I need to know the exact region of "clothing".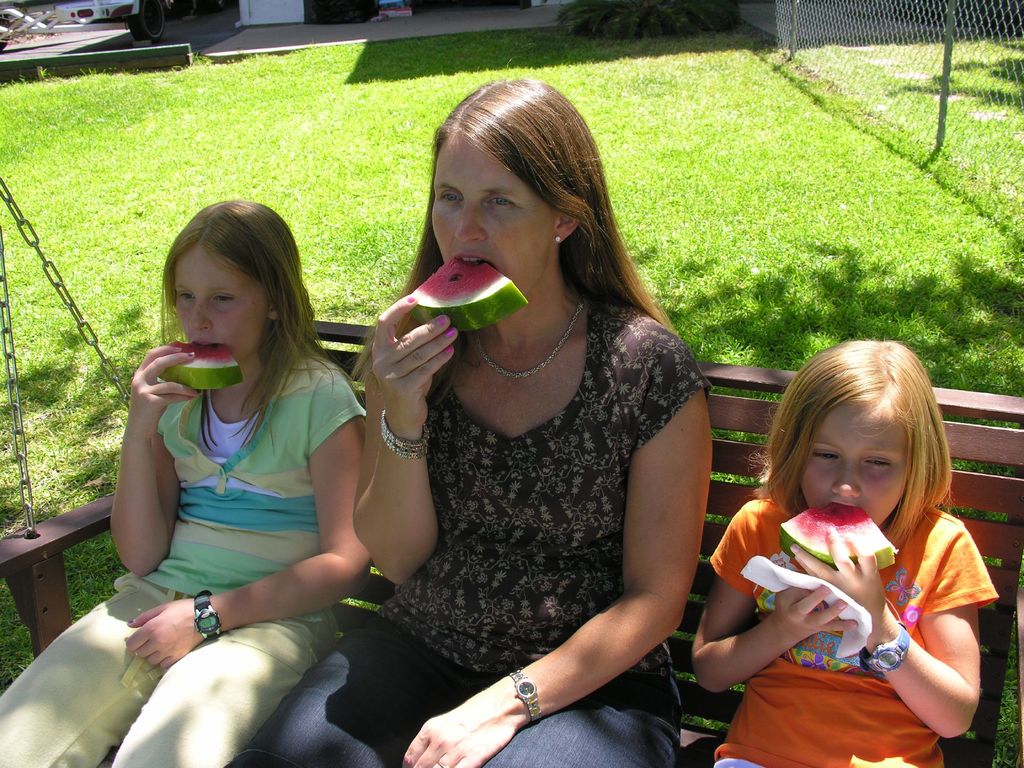
Region: BBox(708, 497, 1001, 767).
